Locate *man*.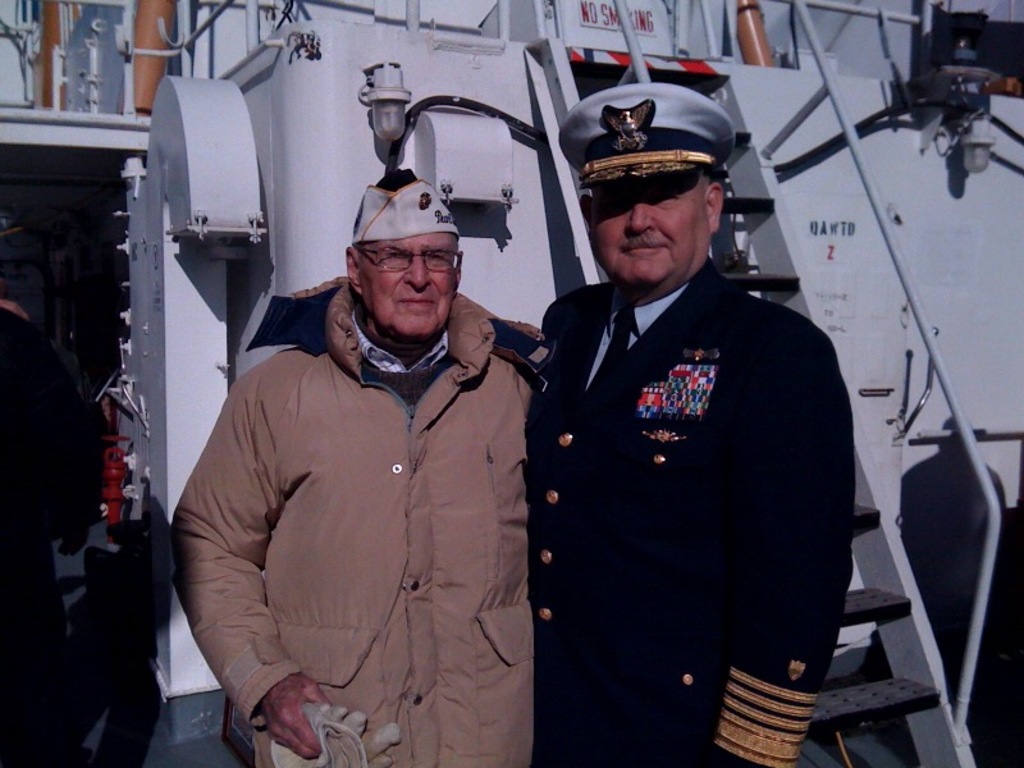
Bounding box: box=[495, 74, 860, 742].
